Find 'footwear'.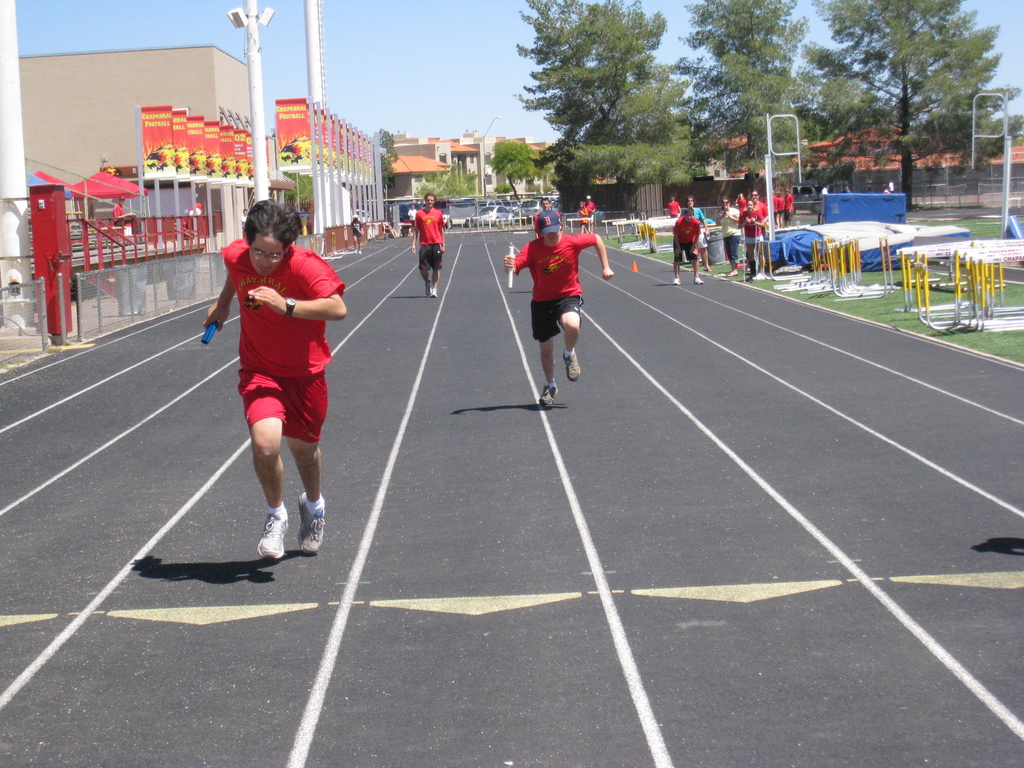
Rect(562, 349, 579, 381).
